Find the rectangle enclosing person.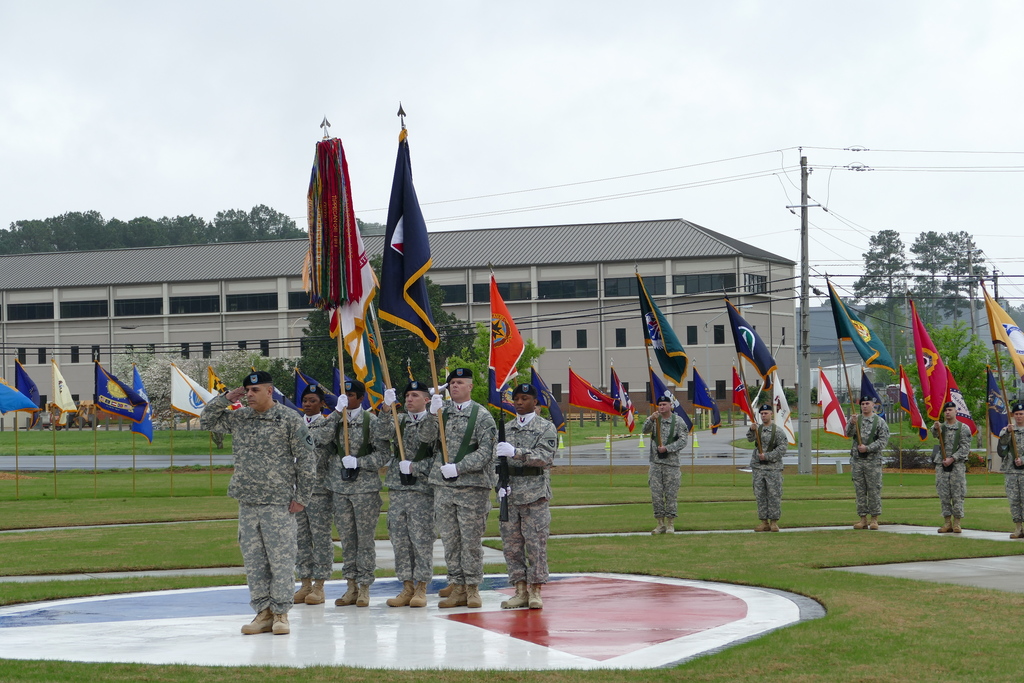
(214, 356, 307, 638).
